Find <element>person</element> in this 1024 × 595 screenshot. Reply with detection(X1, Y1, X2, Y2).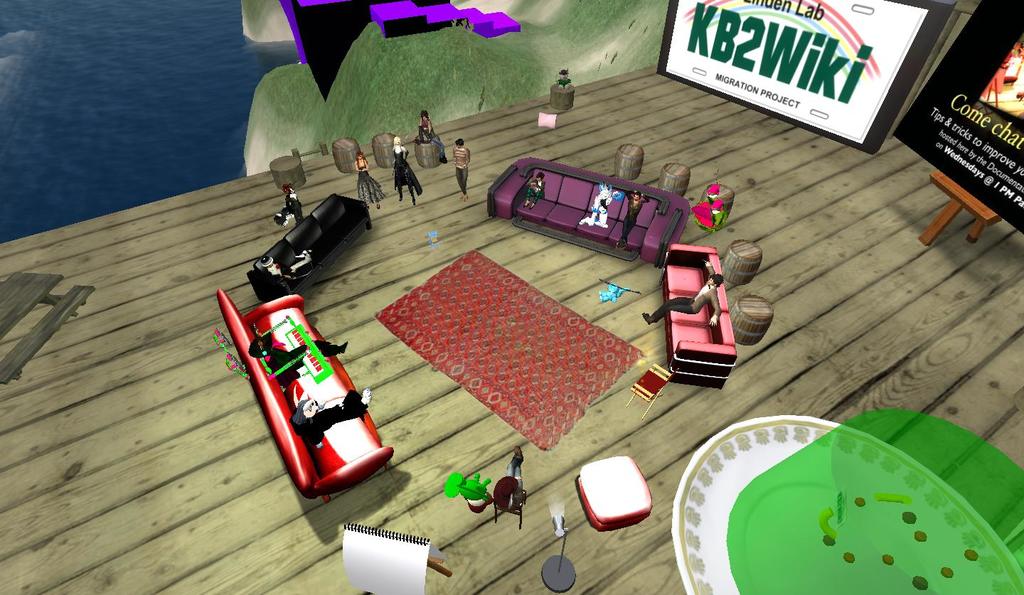
detection(249, 331, 348, 390).
